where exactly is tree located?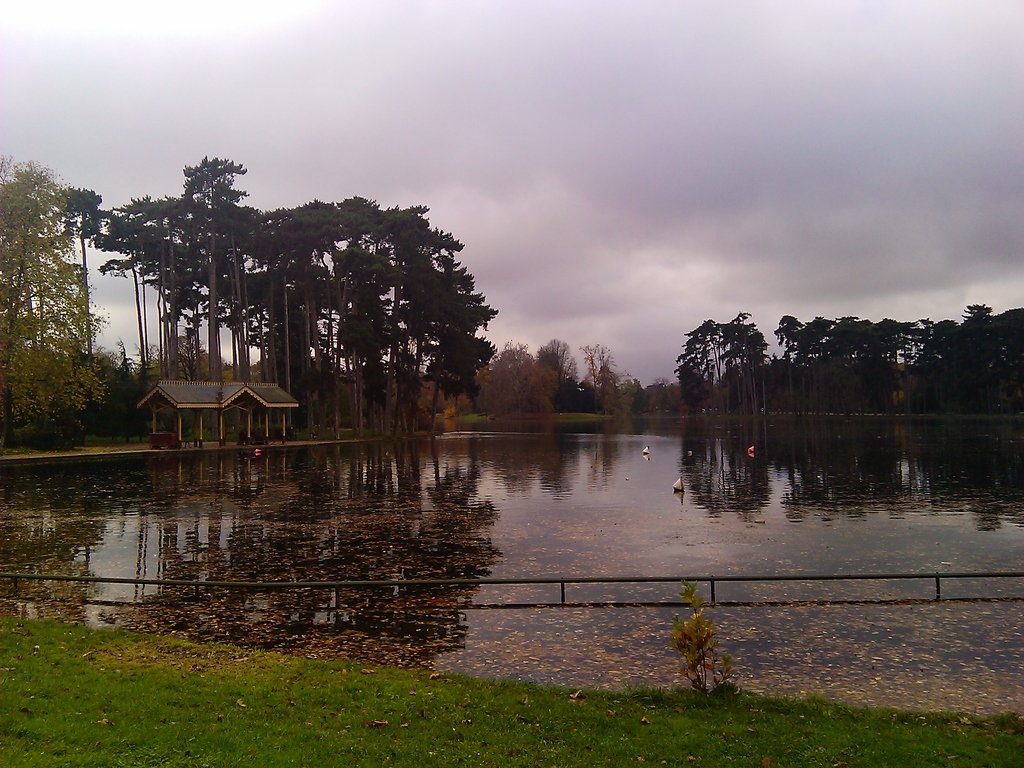
Its bounding box is bbox(475, 336, 566, 420).
